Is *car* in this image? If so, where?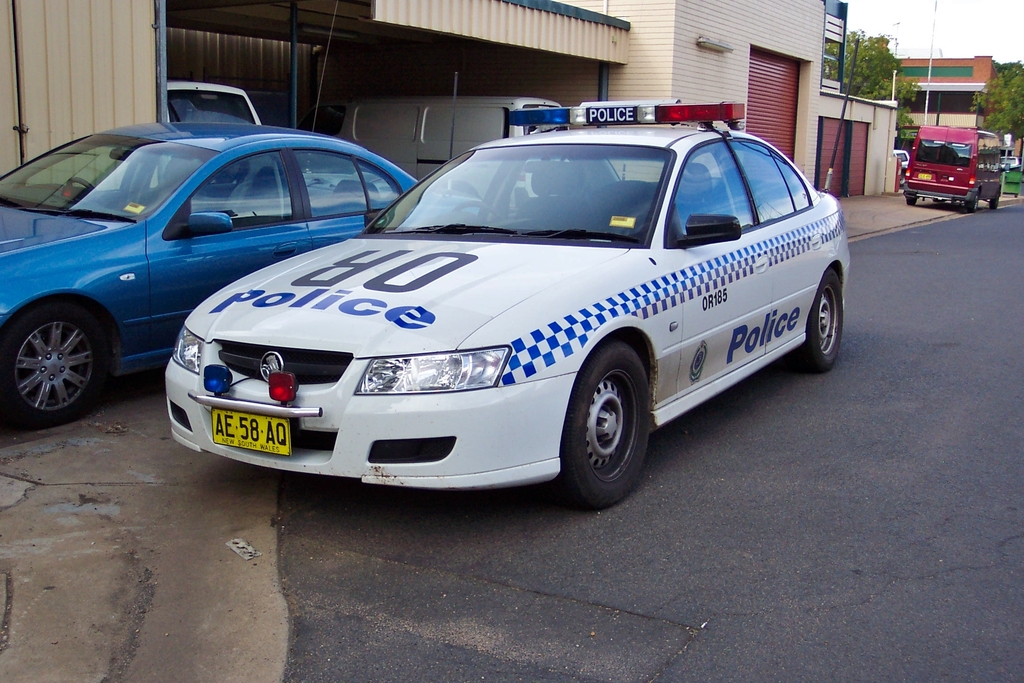
Yes, at [1005, 157, 1018, 168].
